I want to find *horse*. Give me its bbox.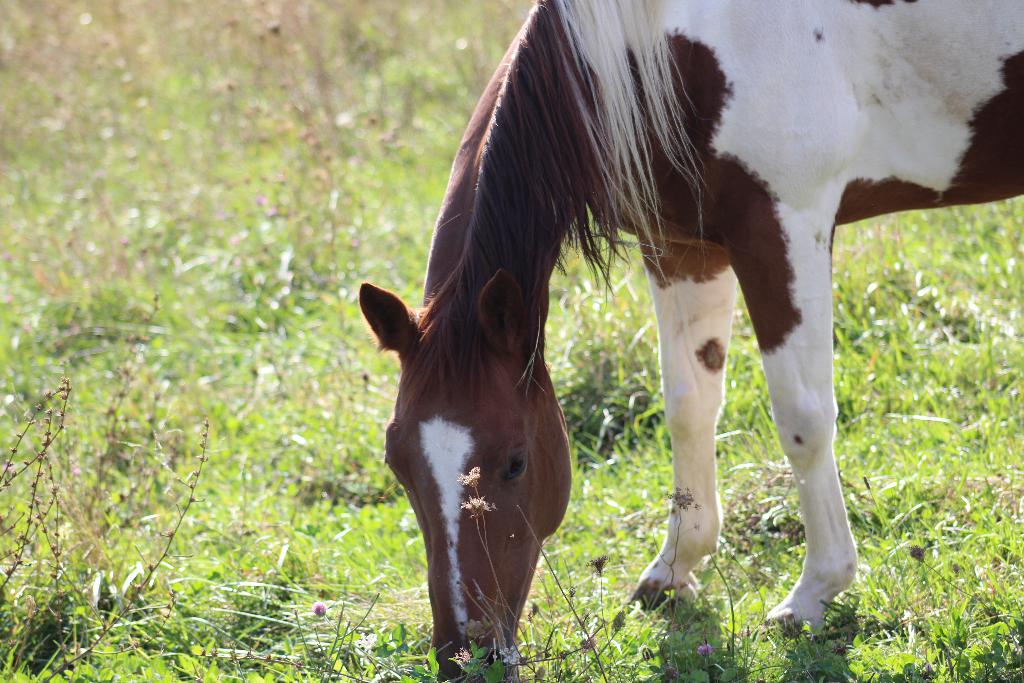
[x1=358, y1=0, x2=1023, y2=682].
